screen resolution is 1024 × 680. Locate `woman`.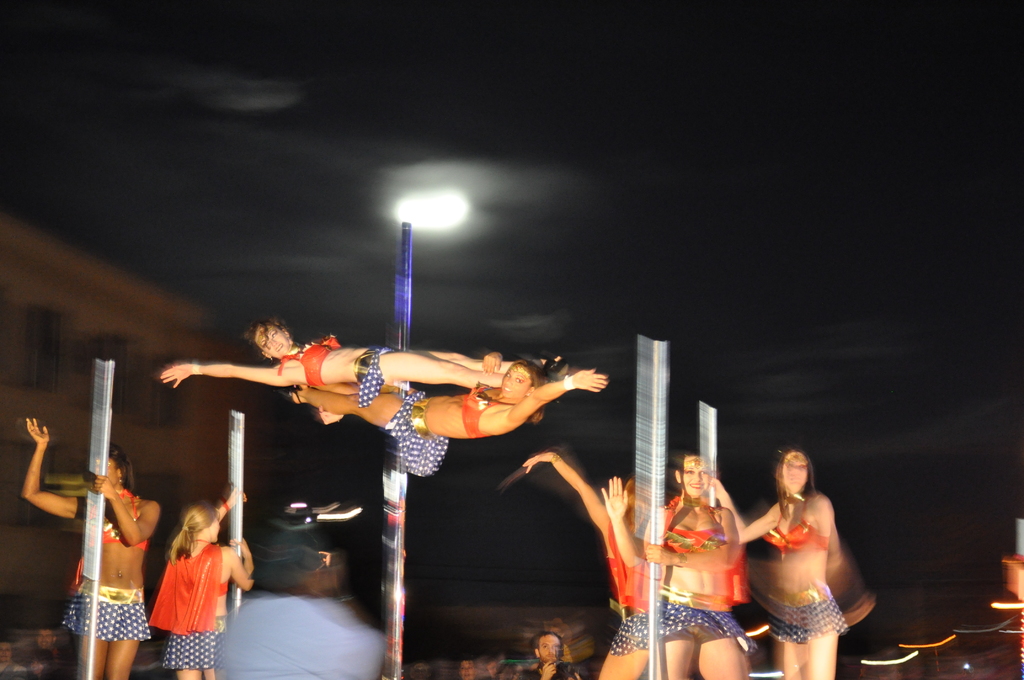
rect(152, 313, 545, 397).
